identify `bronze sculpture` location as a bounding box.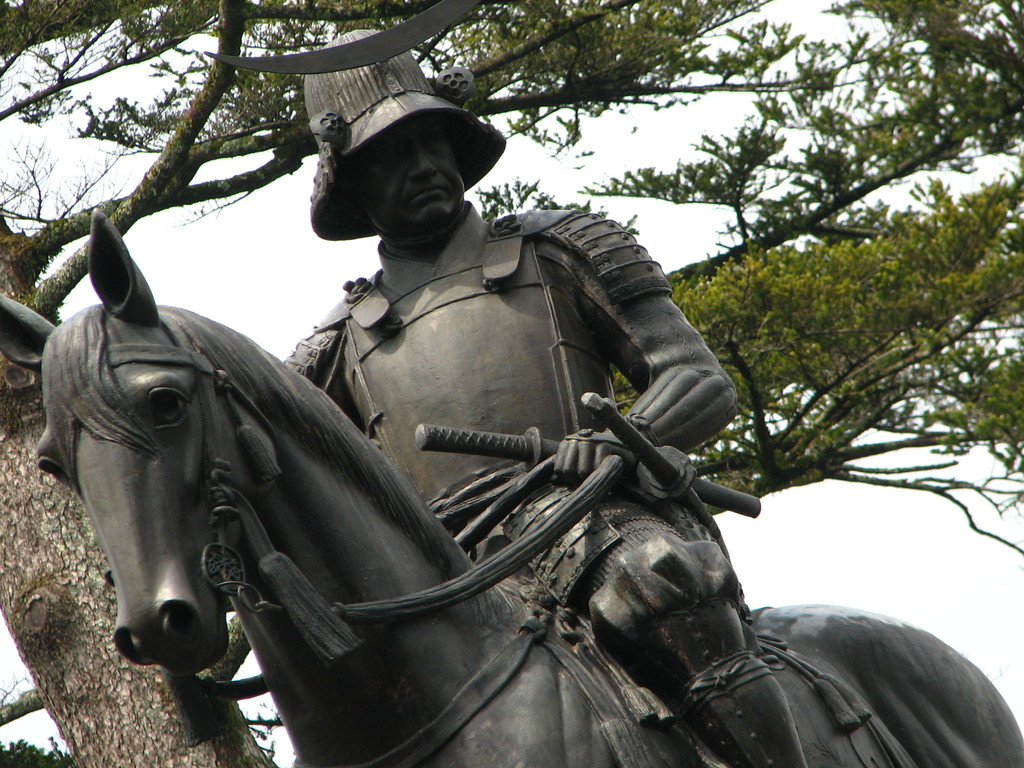
(x1=0, y1=28, x2=1023, y2=767).
